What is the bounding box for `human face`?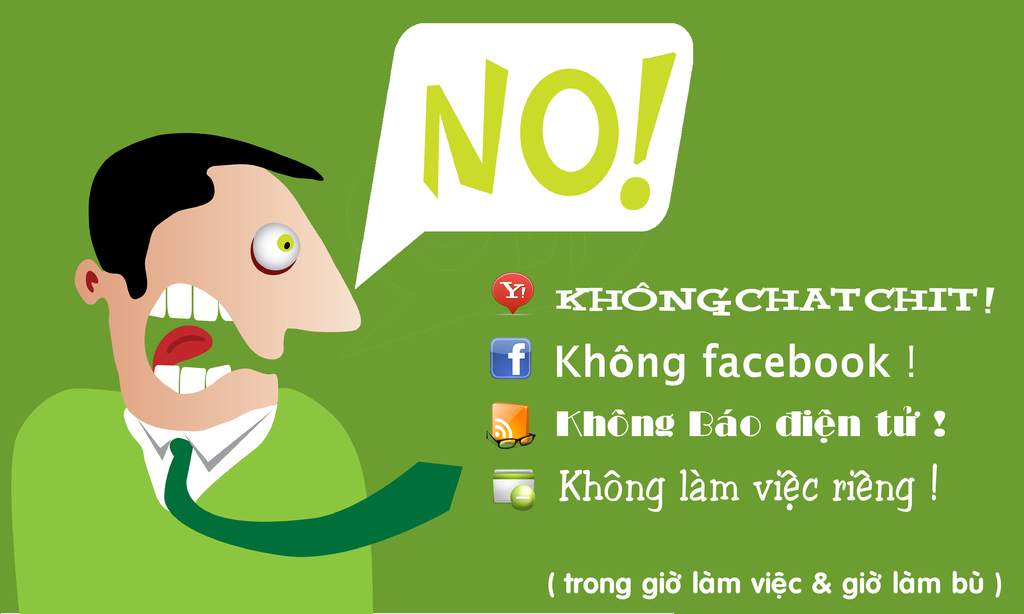
(102,161,360,432).
